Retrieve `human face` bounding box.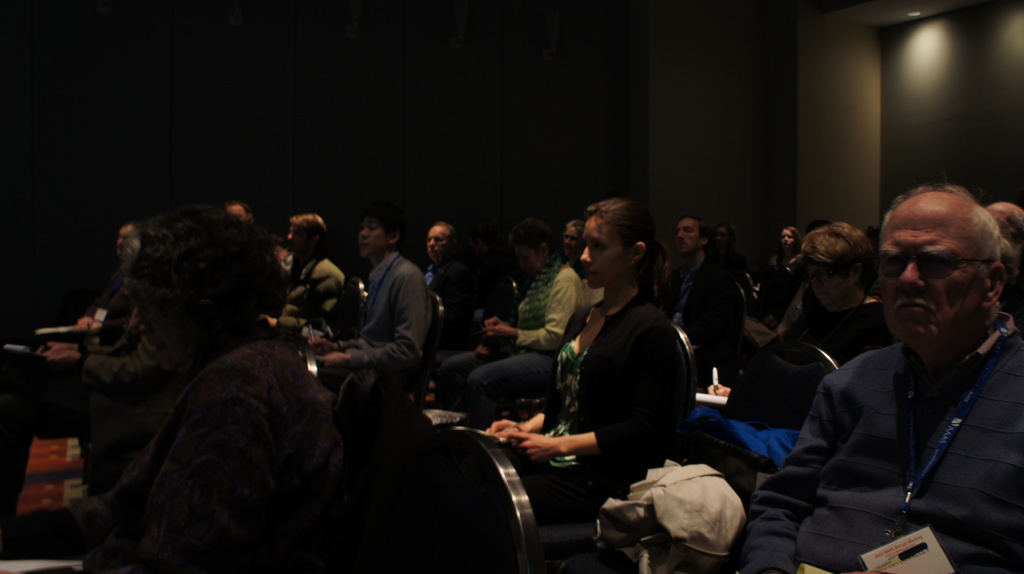
Bounding box: <bbox>581, 213, 624, 287</bbox>.
